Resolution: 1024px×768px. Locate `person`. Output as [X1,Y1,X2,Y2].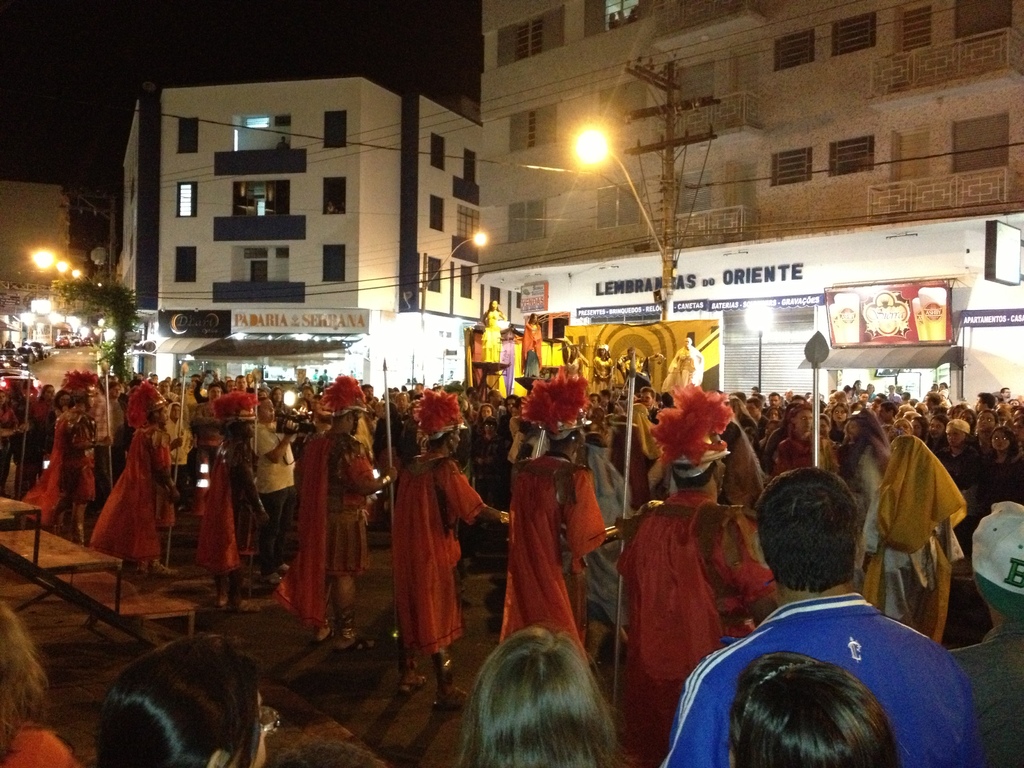
[180,396,189,424].
